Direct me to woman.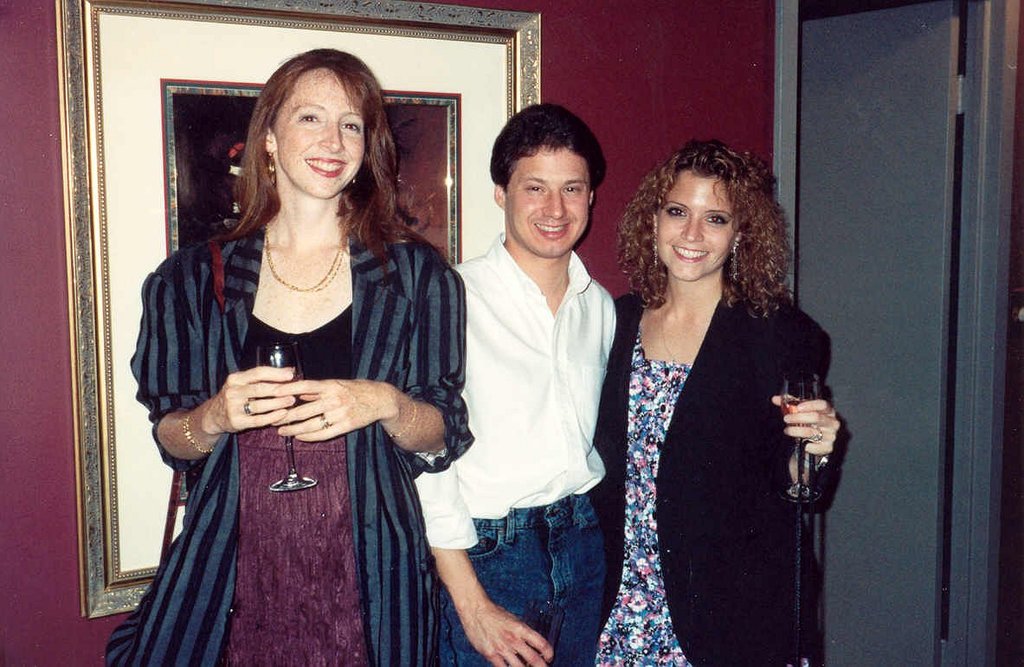
Direction: <box>103,48,479,666</box>.
